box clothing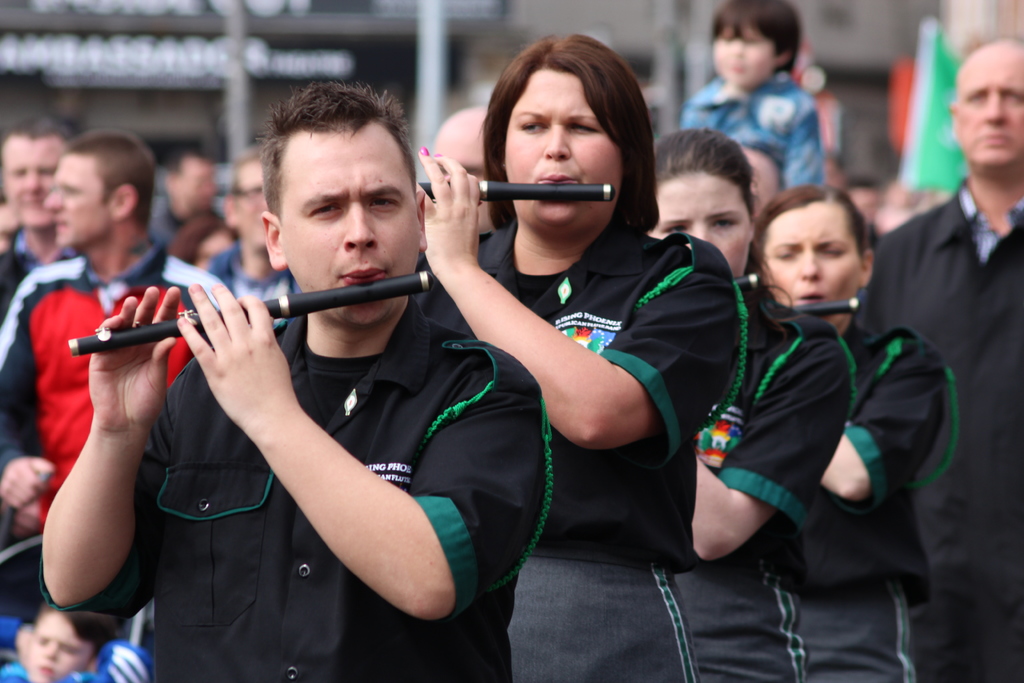
{"left": 680, "top": 276, "right": 858, "bottom": 682}
